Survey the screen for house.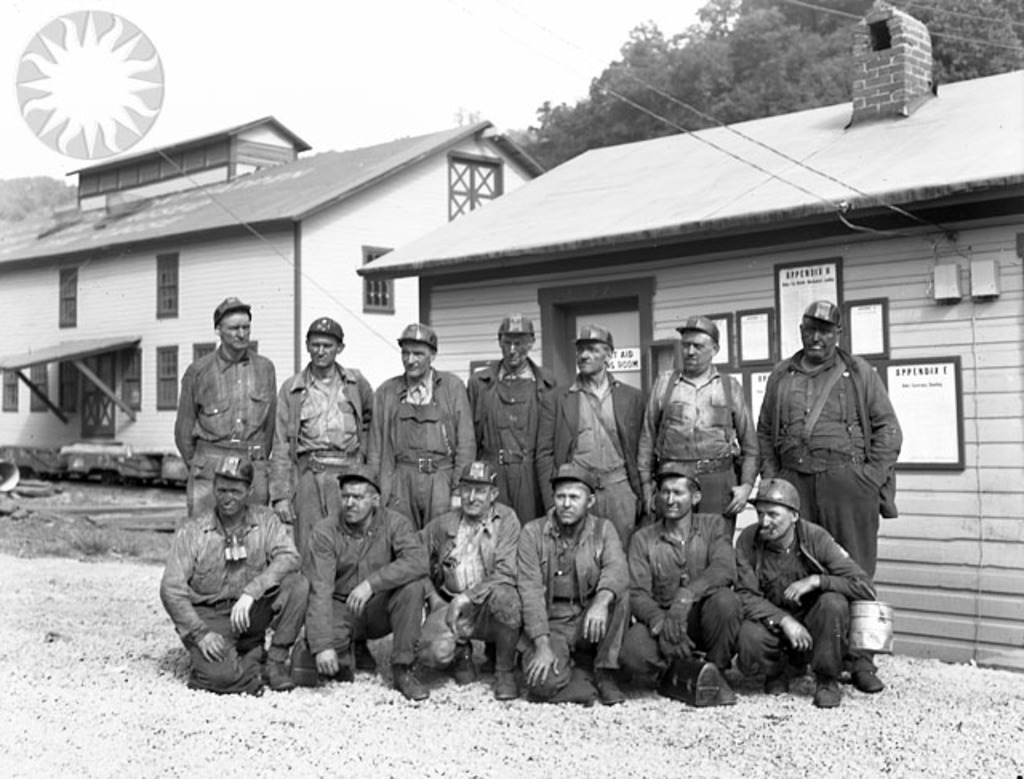
Survey found: (0, 101, 558, 473).
